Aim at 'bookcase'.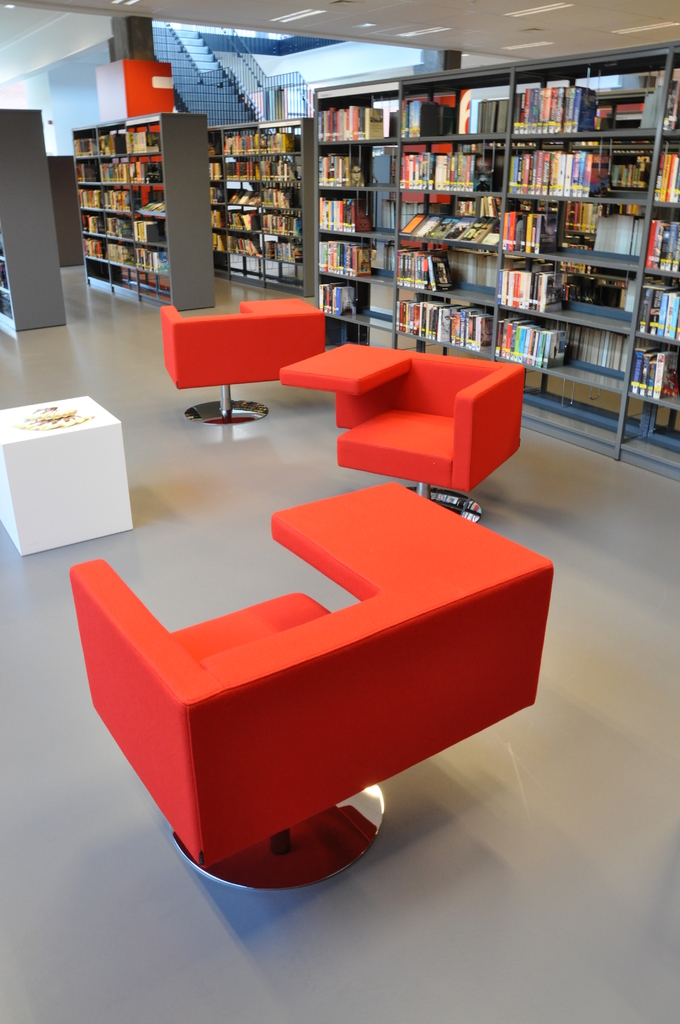
Aimed at 215:111:311:297.
